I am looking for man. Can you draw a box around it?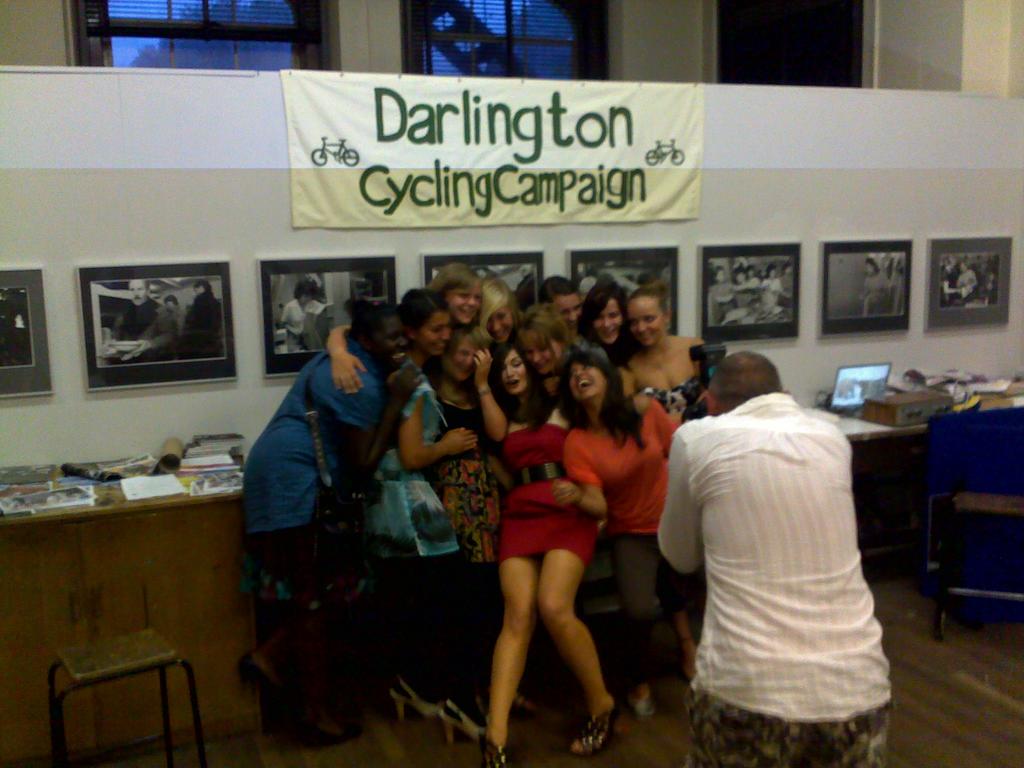
Sure, the bounding box is x1=654, y1=346, x2=903, y2=767.
